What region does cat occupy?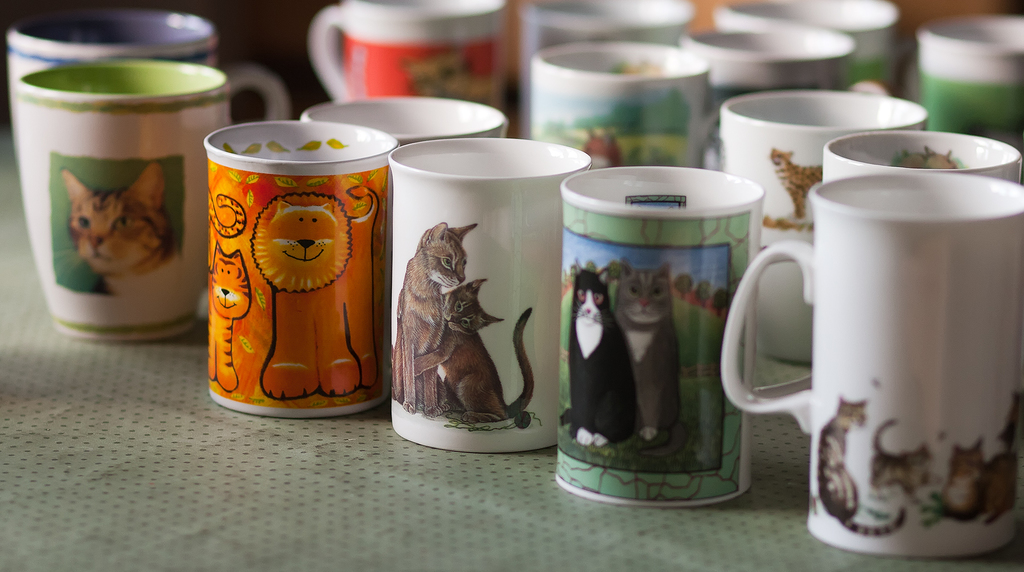
bbox(413, 278, 534, 424).
